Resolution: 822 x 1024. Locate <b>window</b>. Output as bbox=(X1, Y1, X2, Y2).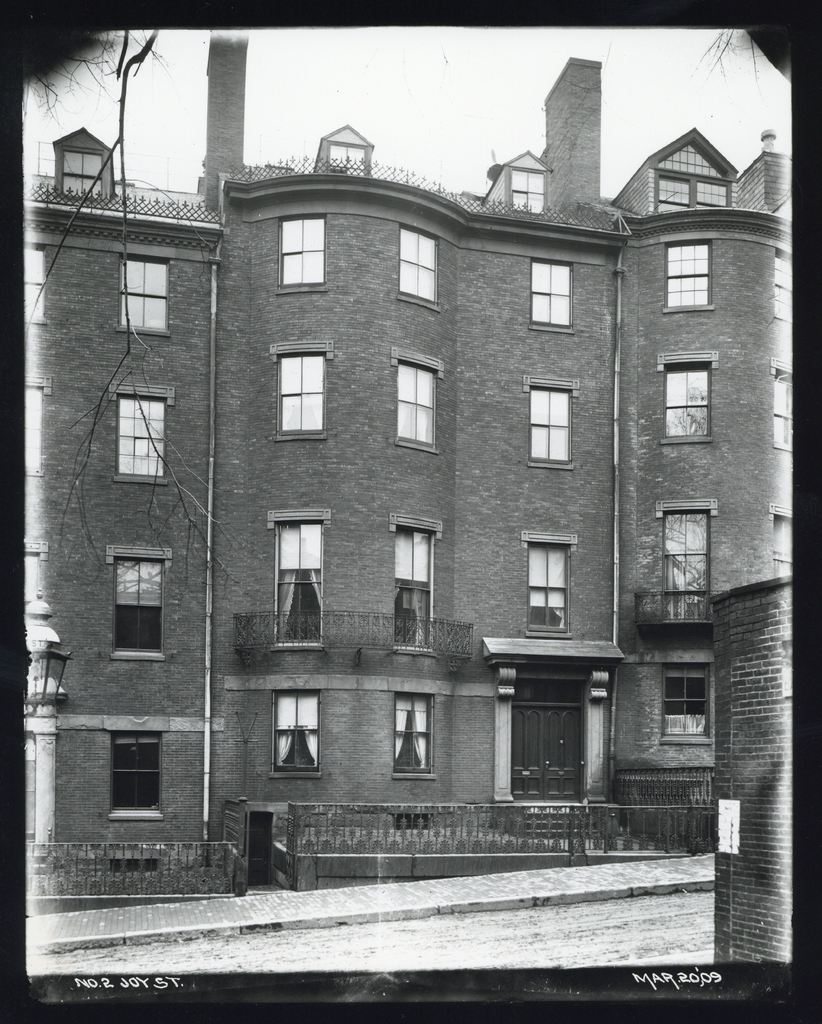
bbox=(104, 252, 175, 335).
